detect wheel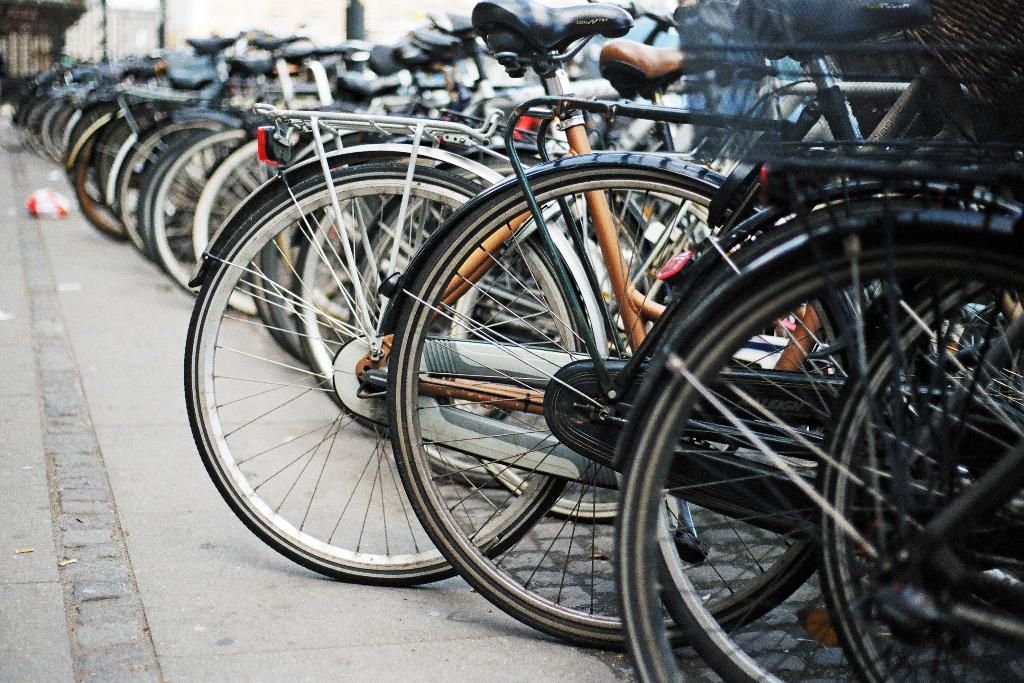
l=609, t=245, r=1023, b=682
